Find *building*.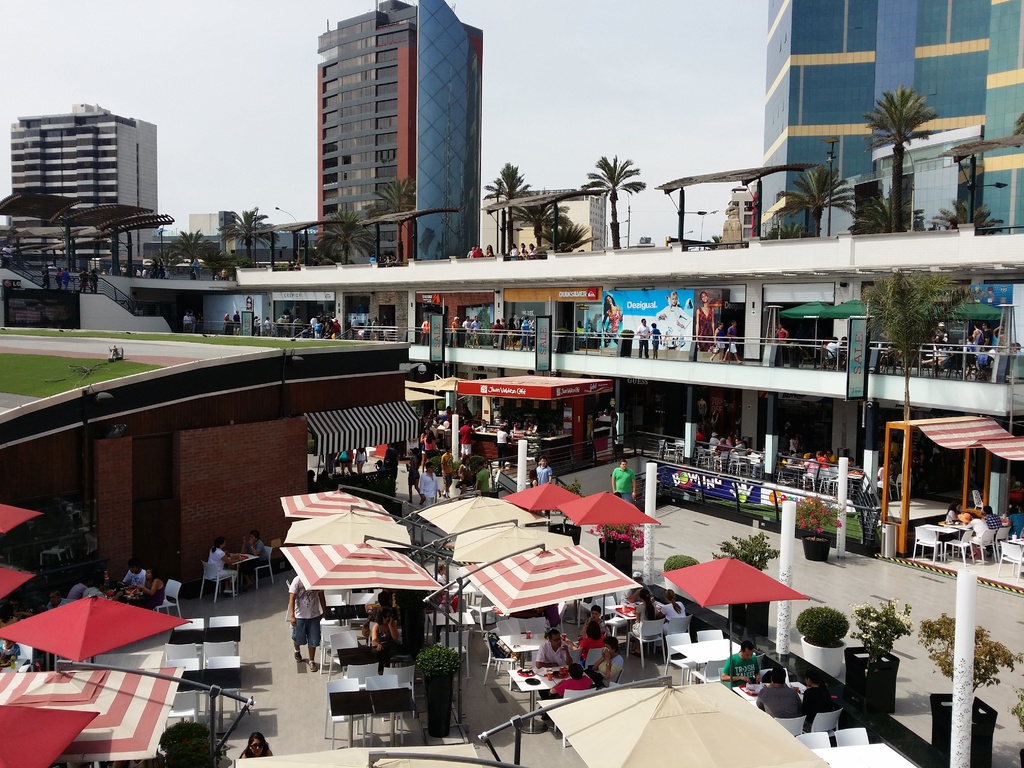
region(15, 108, 159, 259).
